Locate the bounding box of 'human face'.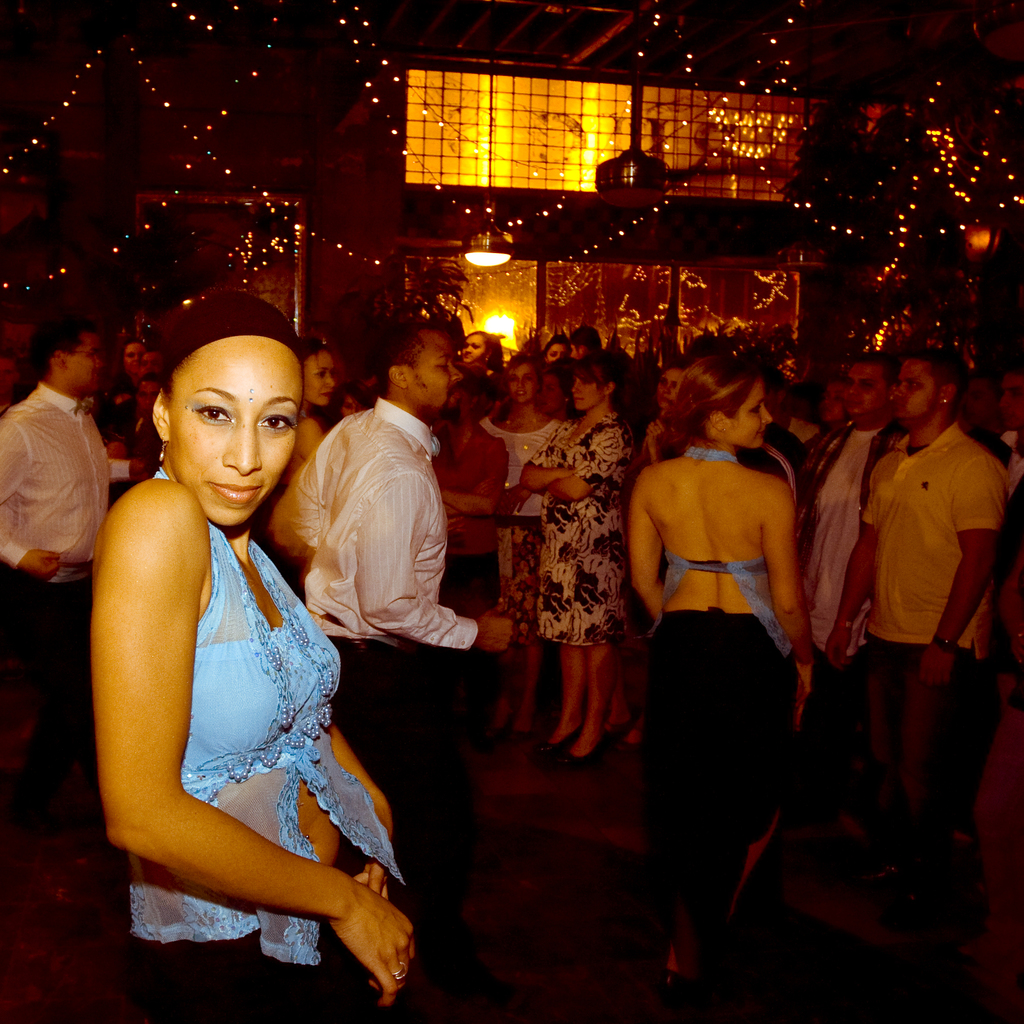
Bounding box: detection(731, 379, 769, 447).
